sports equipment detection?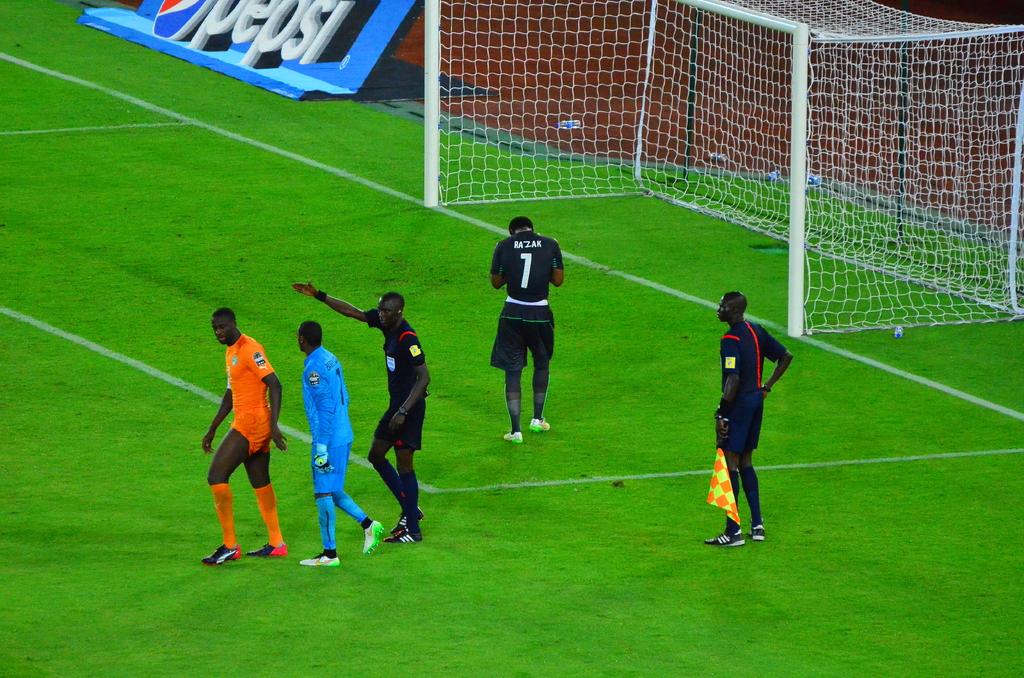
<box>748,525,764,542</box>
